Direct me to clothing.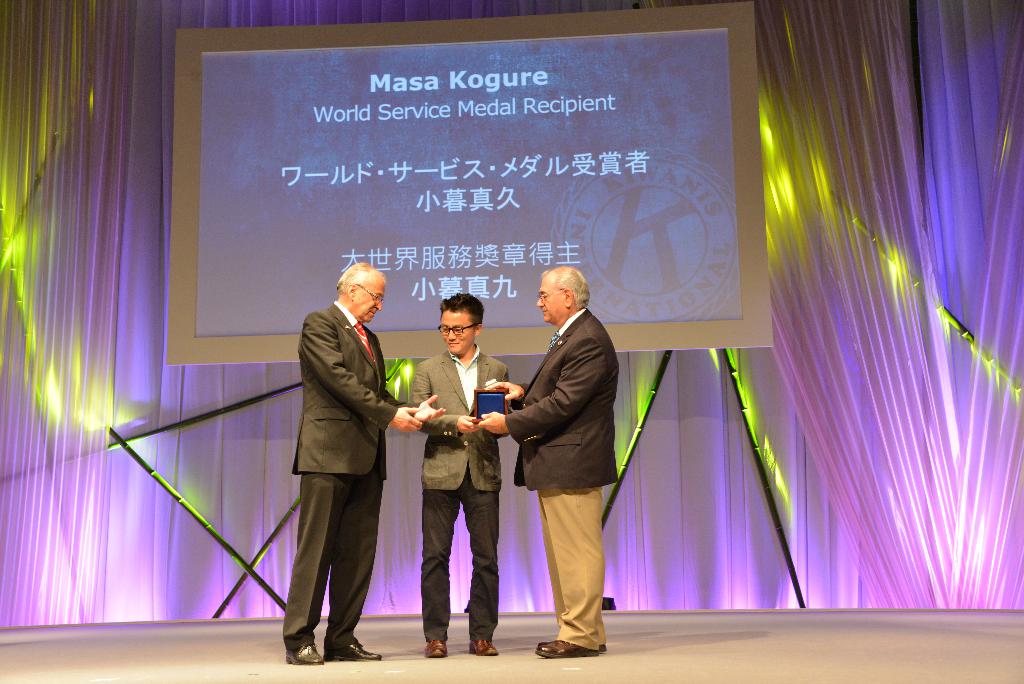
Direction: BBox(409, 340, 509, 644).
